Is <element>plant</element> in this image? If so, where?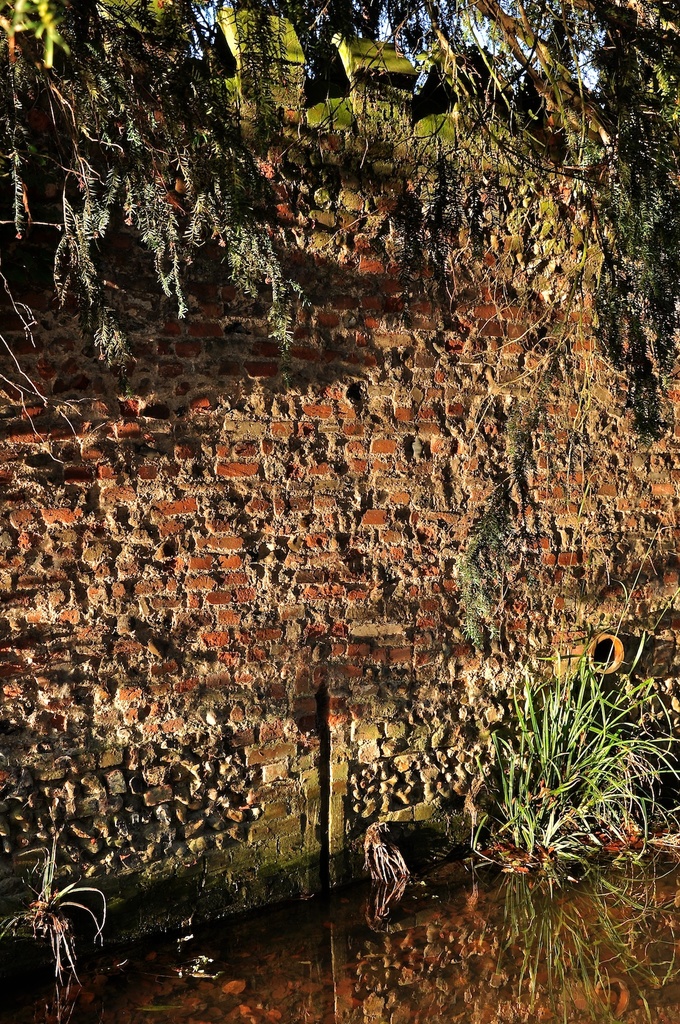
Yes, at <region>0, 821, 110, 1005</region>.
